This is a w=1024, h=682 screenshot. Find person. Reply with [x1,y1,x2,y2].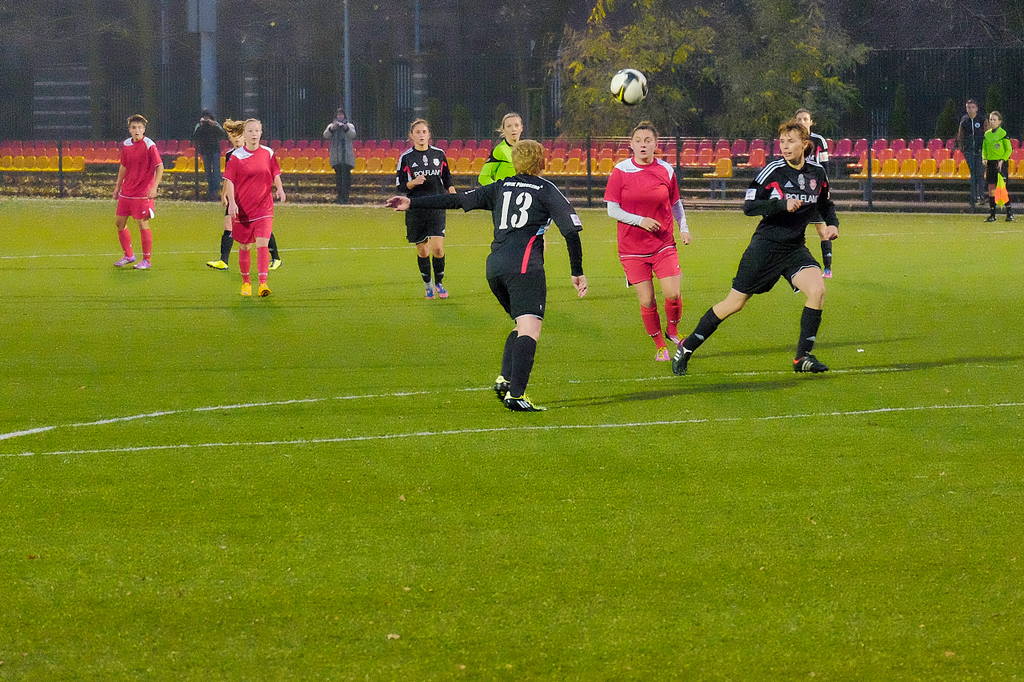
[318,102,358,208].
